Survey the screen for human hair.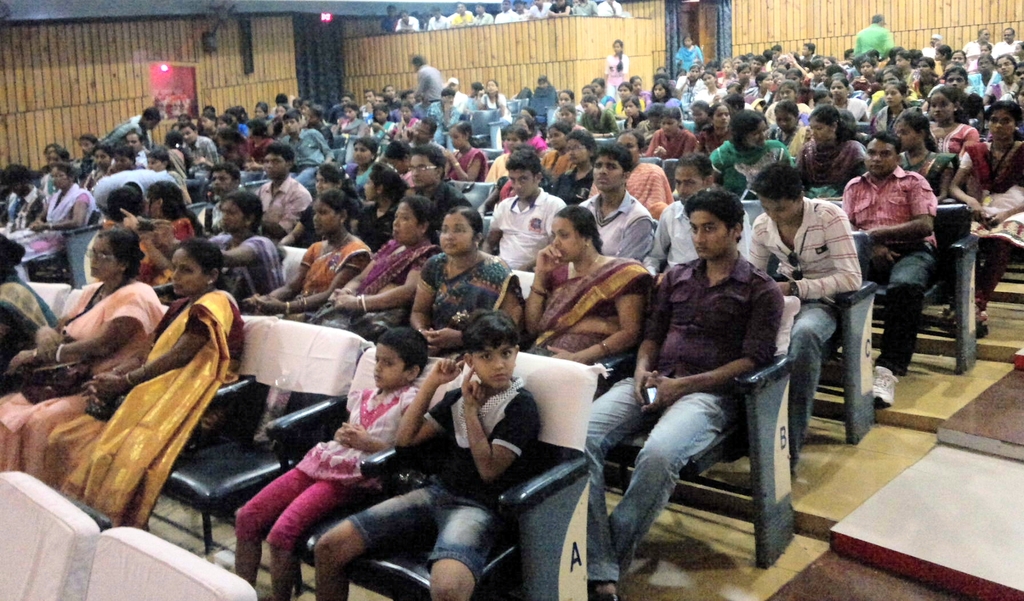
Survey found: bbox=[217, 189, 264, 234].
